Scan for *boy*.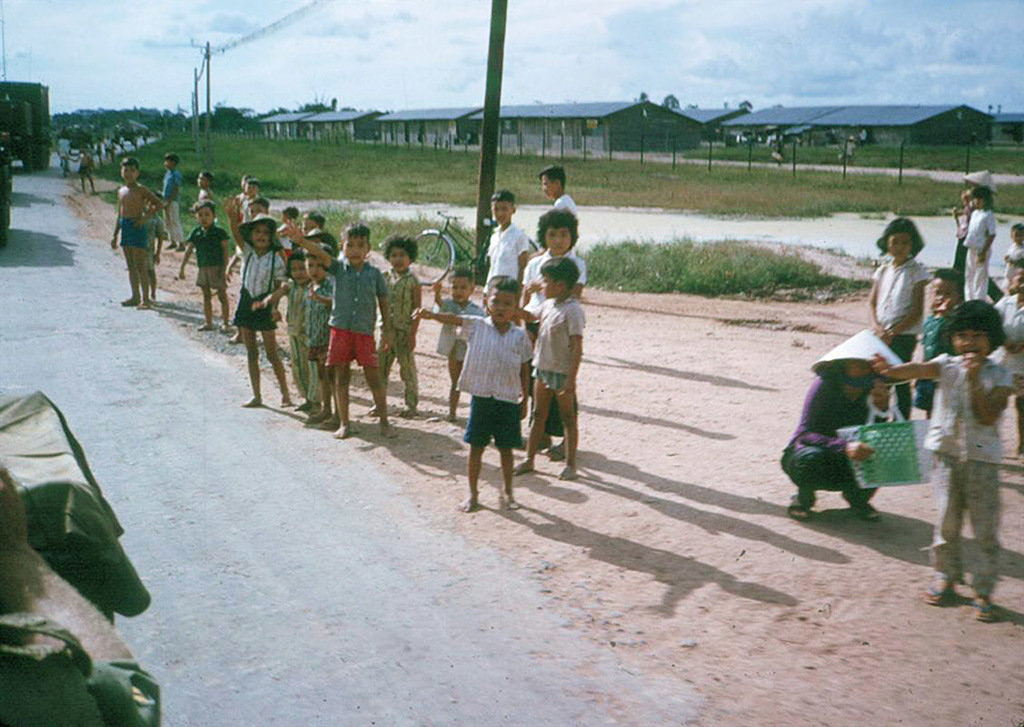
Scan result: 513/254/586/476.
